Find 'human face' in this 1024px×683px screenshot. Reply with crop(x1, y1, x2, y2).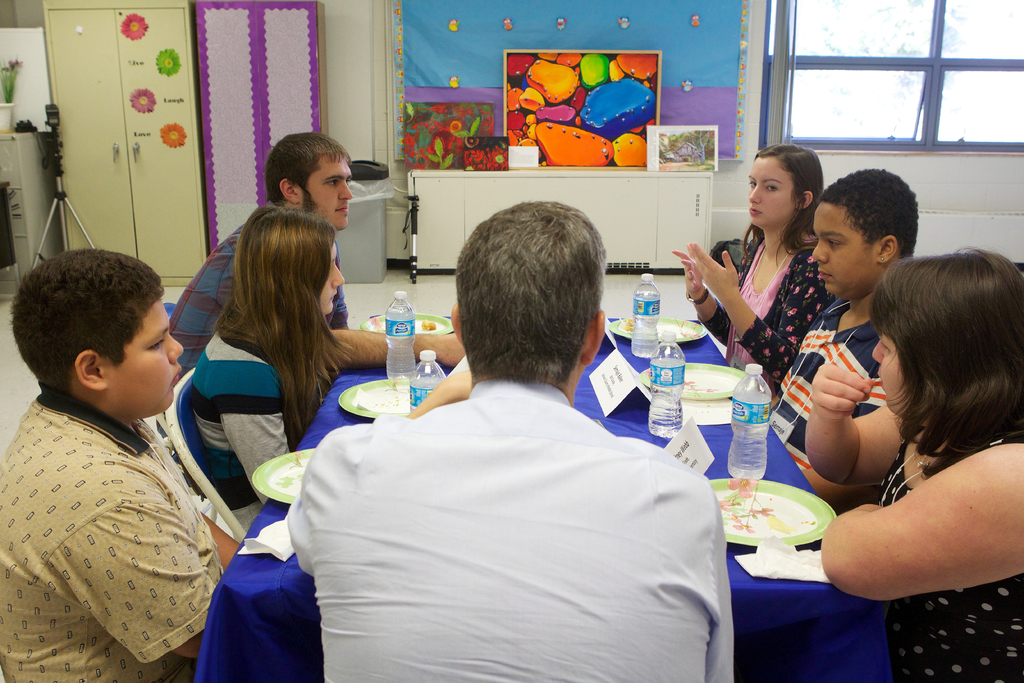
crop(300, 156, 353, 231).
